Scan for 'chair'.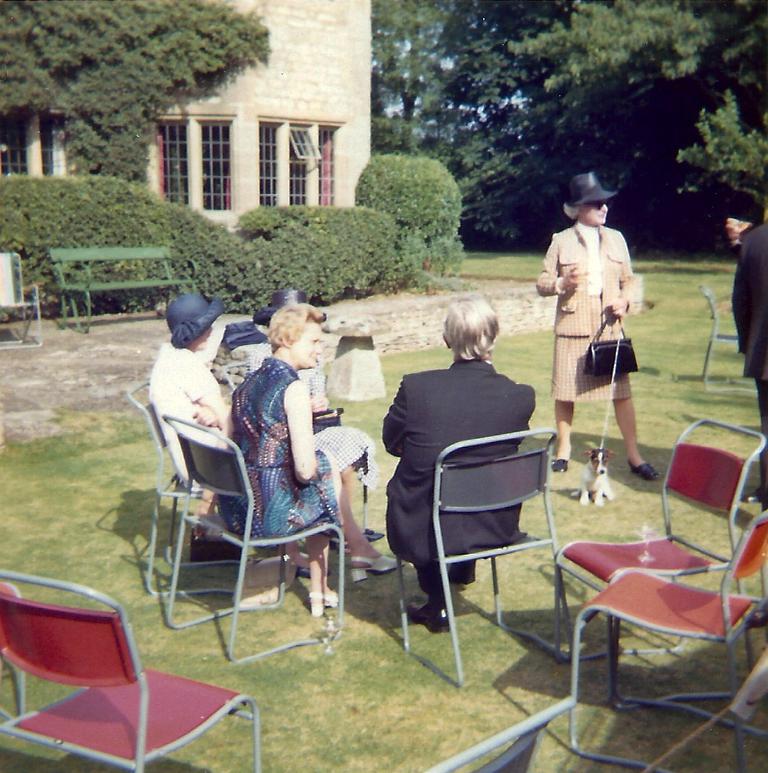
Scan result: {"left": 567, "top": 512, "right": 767, "bottom": 772}.
